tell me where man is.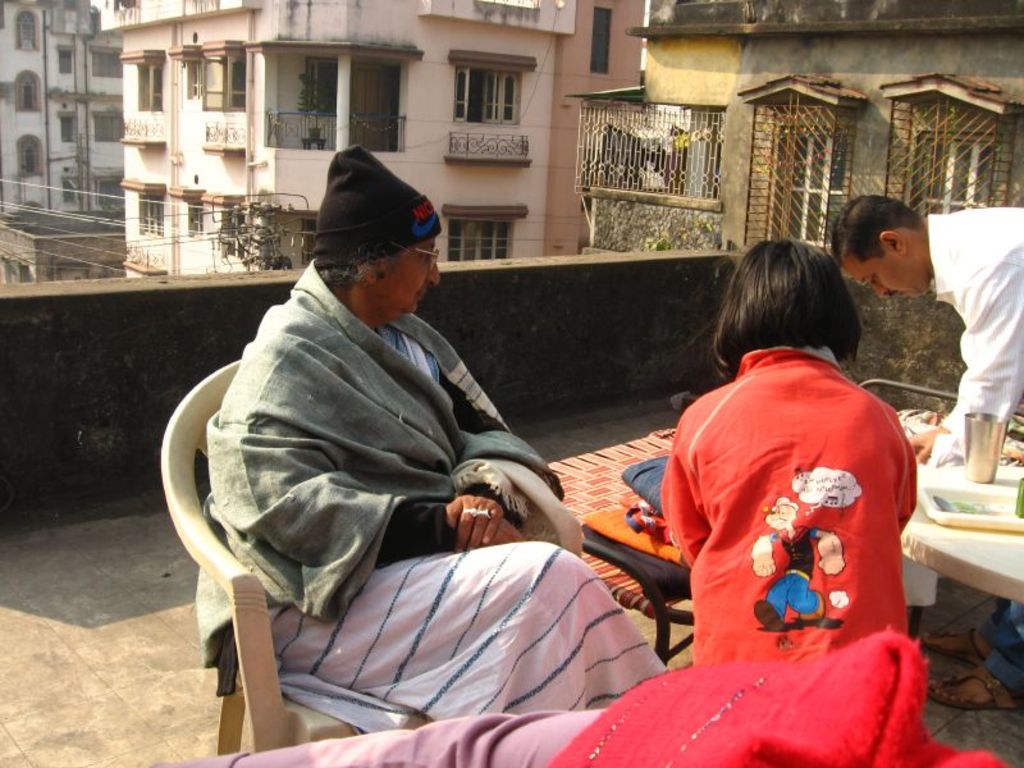
man is at bbox=(838, 183, 1023, 724).
